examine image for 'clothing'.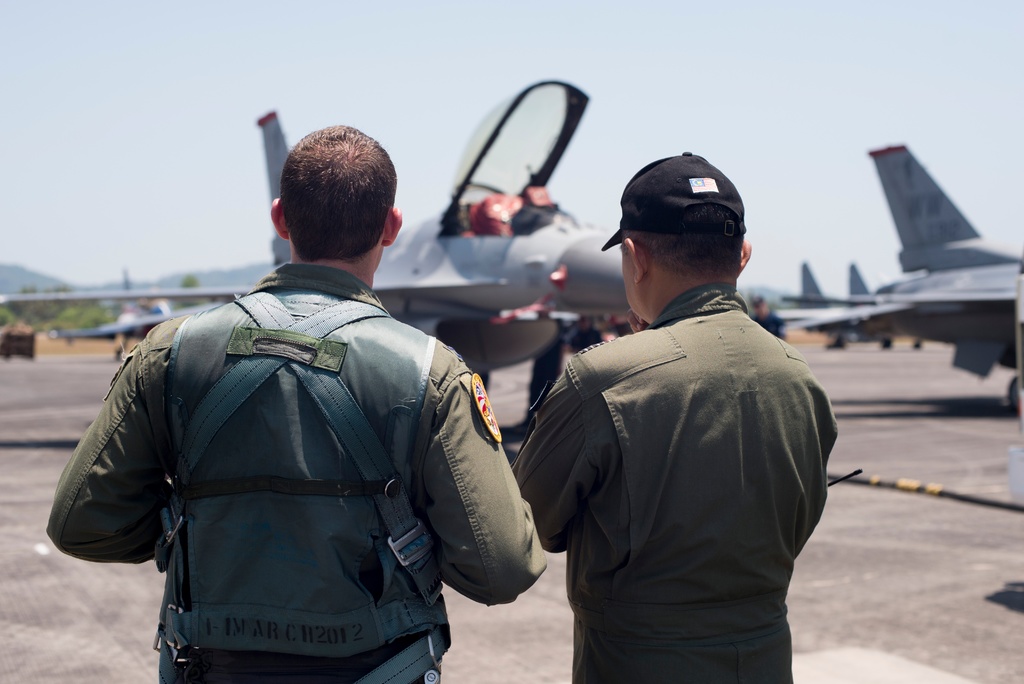
Examination result: l=509, t=278, r=842, b=683.
